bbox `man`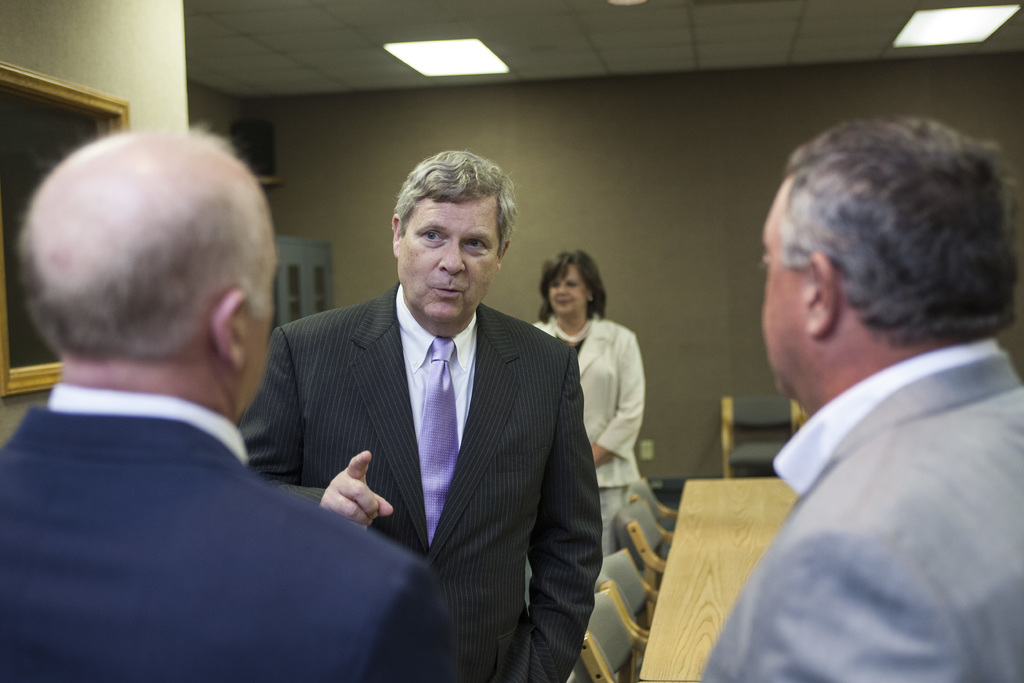
left=0, top=118, right=452, bottom=682
